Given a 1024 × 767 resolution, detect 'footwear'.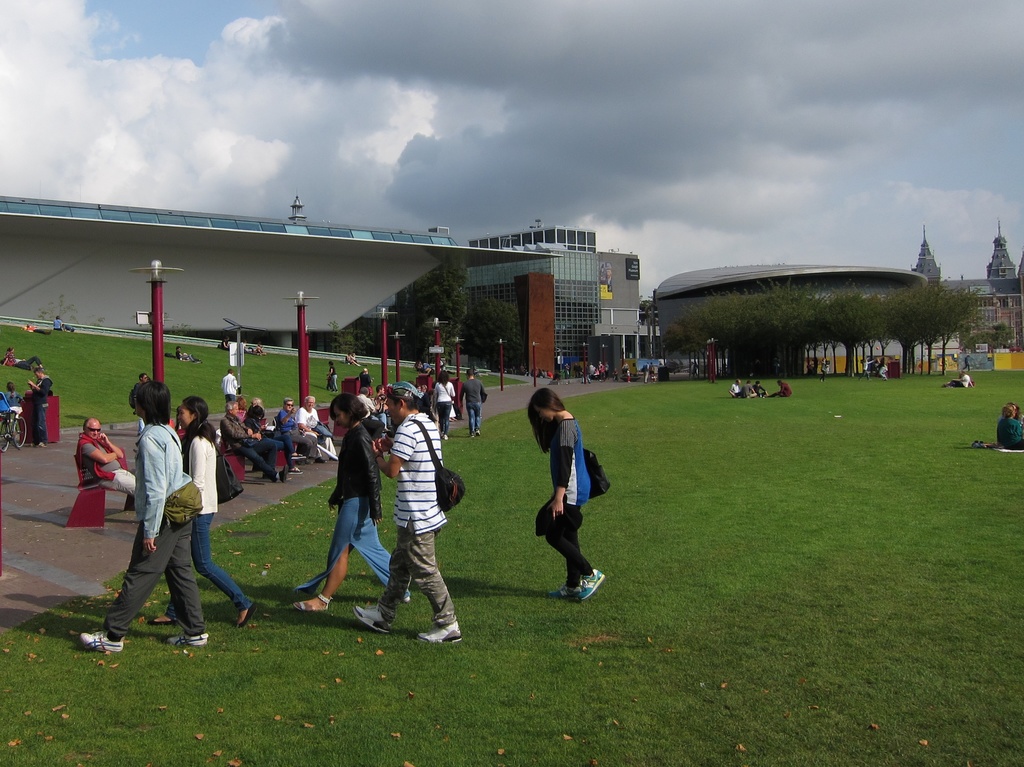
bbox=(291, 590, 331, 613).
